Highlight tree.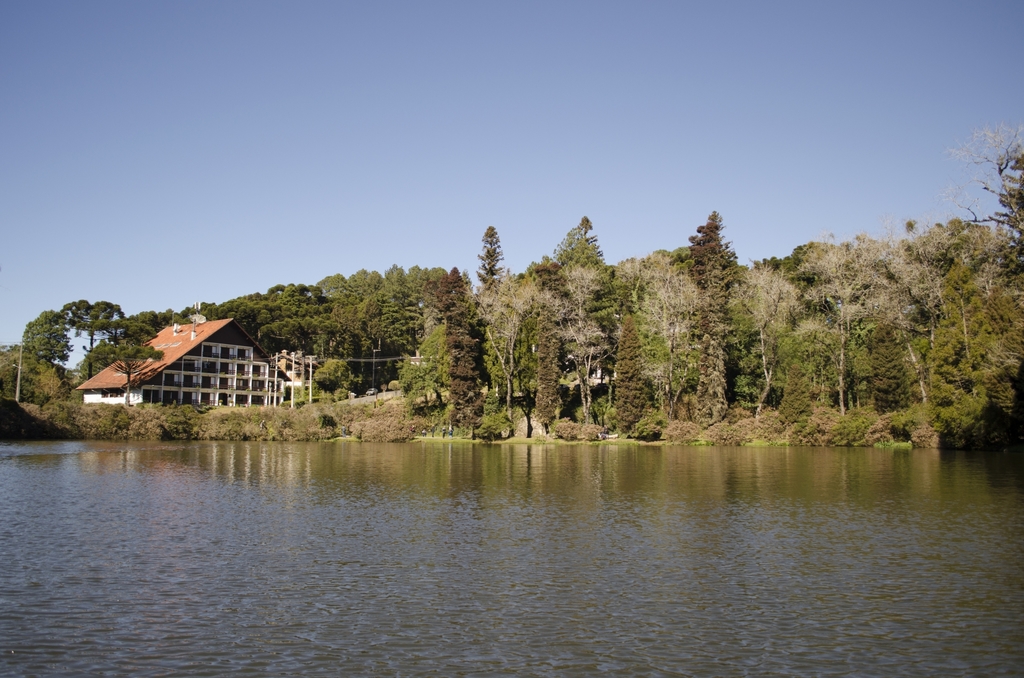
Highlighted region: crop(110, 309, 173, 343).
